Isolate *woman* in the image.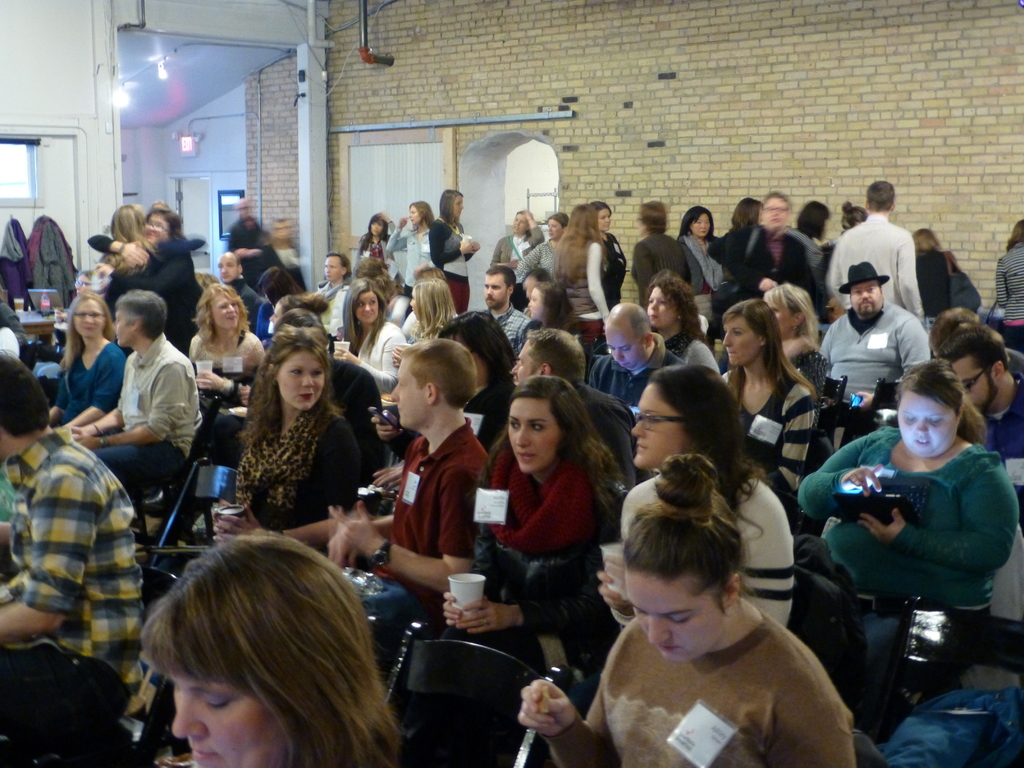
Isolated region: (916,229,982,310).
